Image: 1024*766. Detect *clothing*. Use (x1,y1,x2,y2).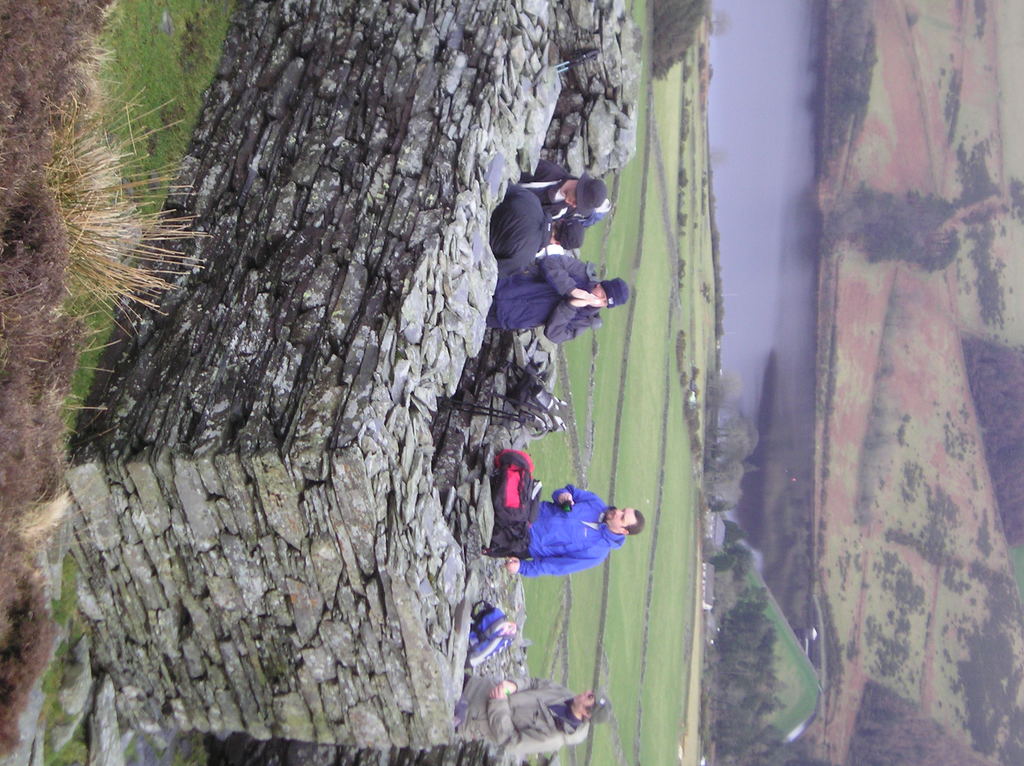
(456,677,591,760).
